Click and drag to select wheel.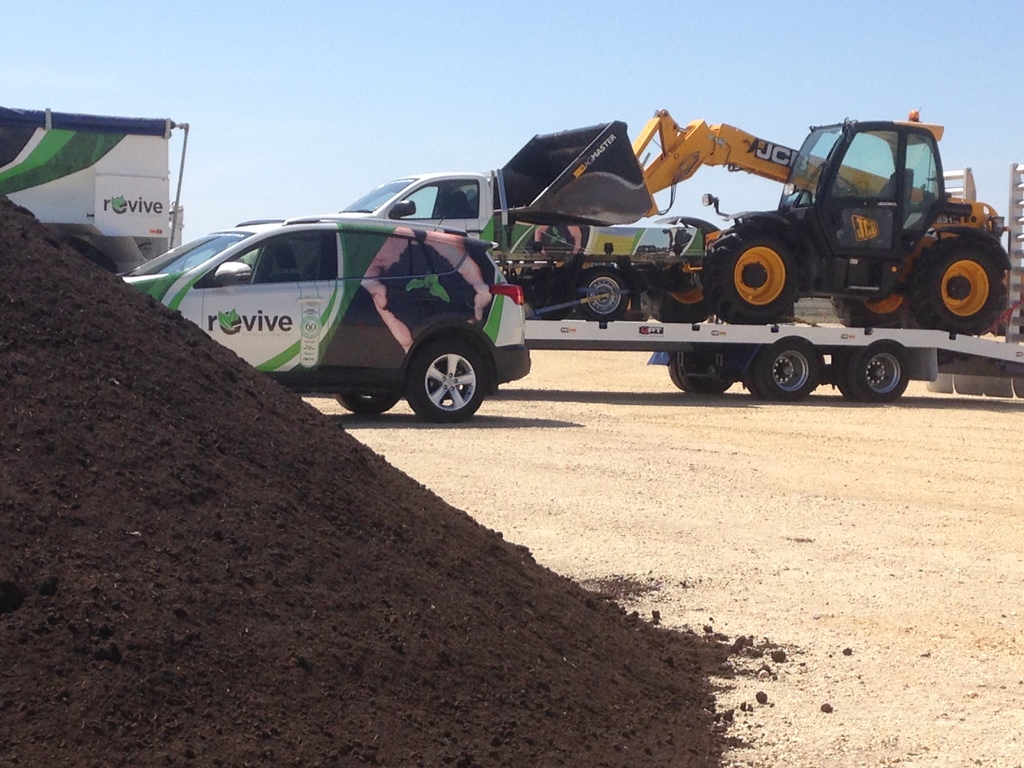
Selection: region(850, 340, 916, 404).
